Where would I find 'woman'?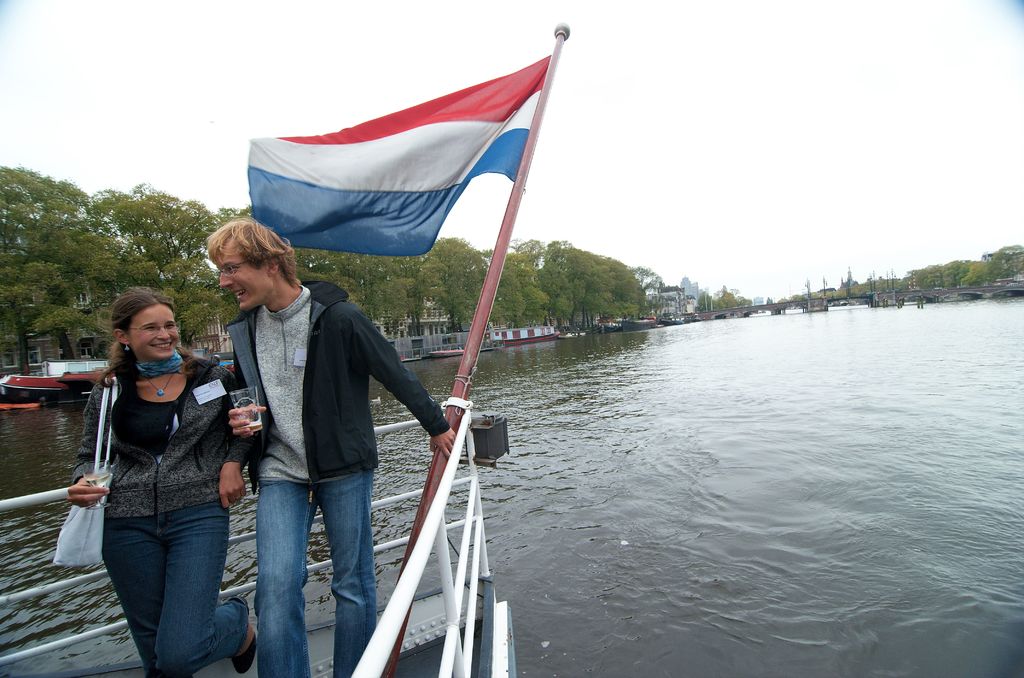
At pyautogui.locateOnScreen(72, 282, 250, 672).
